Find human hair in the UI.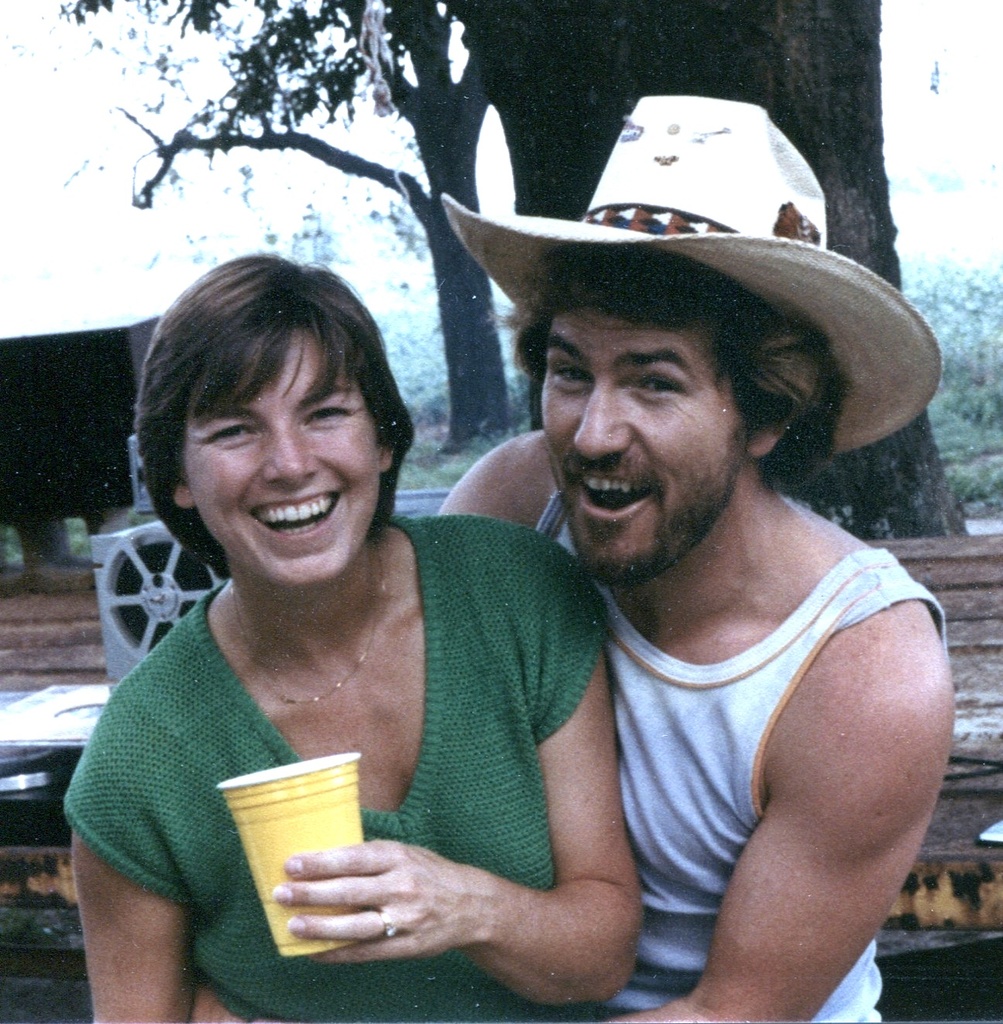
UI element at <box>484,238,864,491</box>.
